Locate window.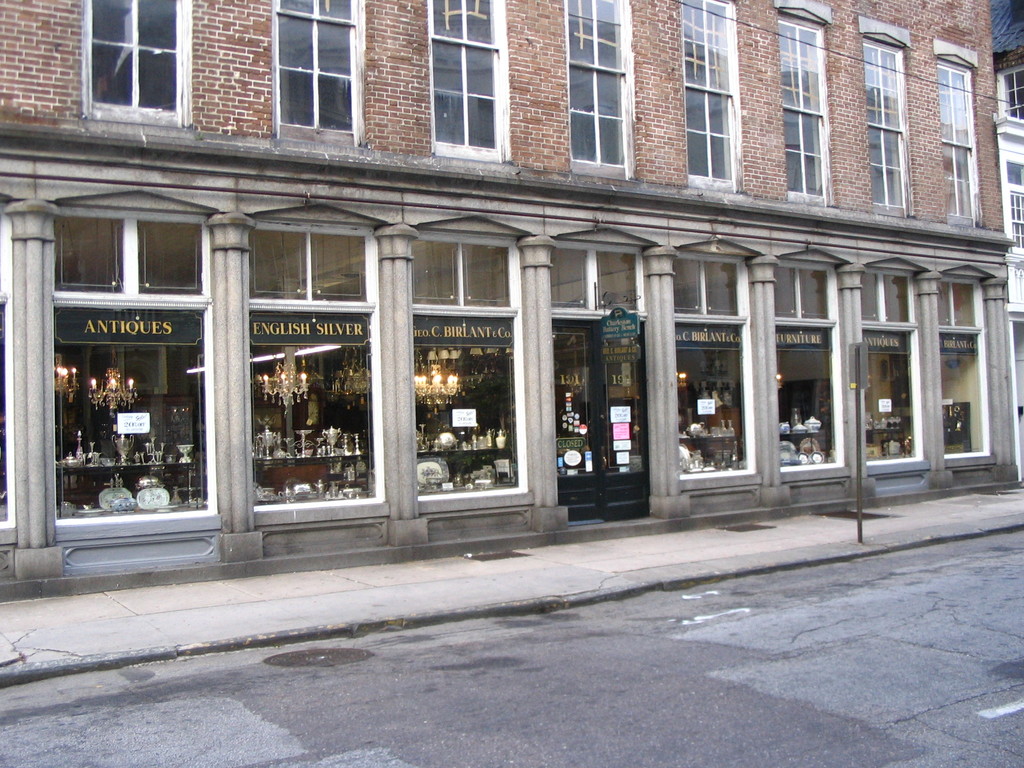
Bounding box: box=[692, 0, 731, 188].
